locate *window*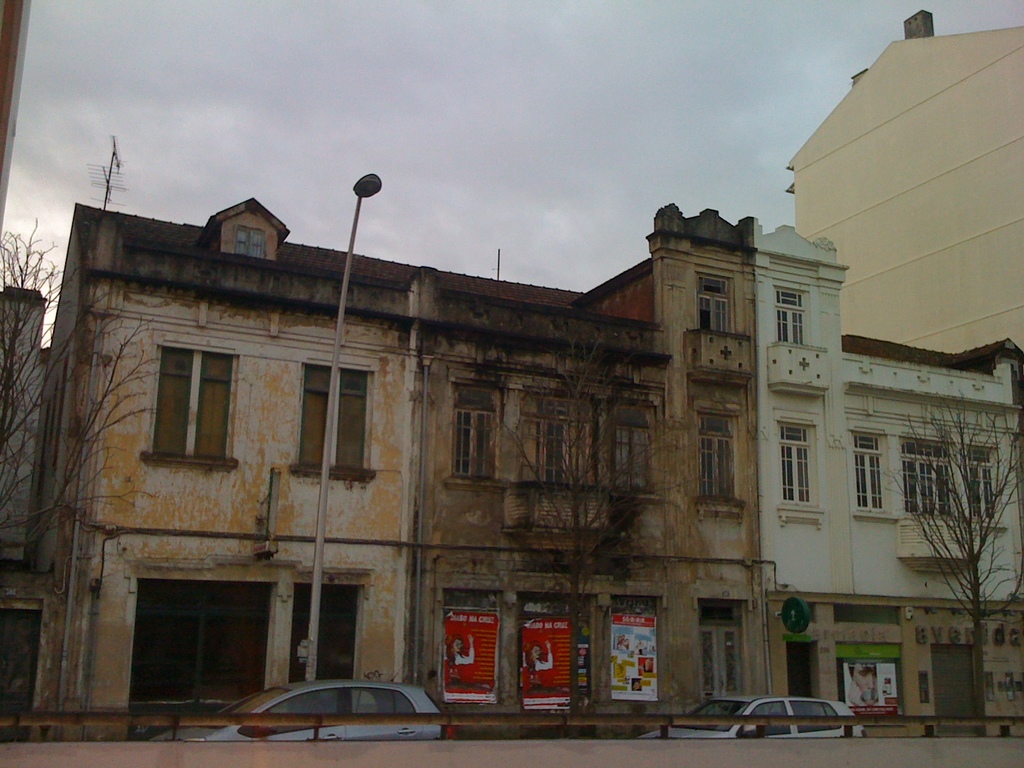
[left=692, top=273, right=732, bottom=333]
